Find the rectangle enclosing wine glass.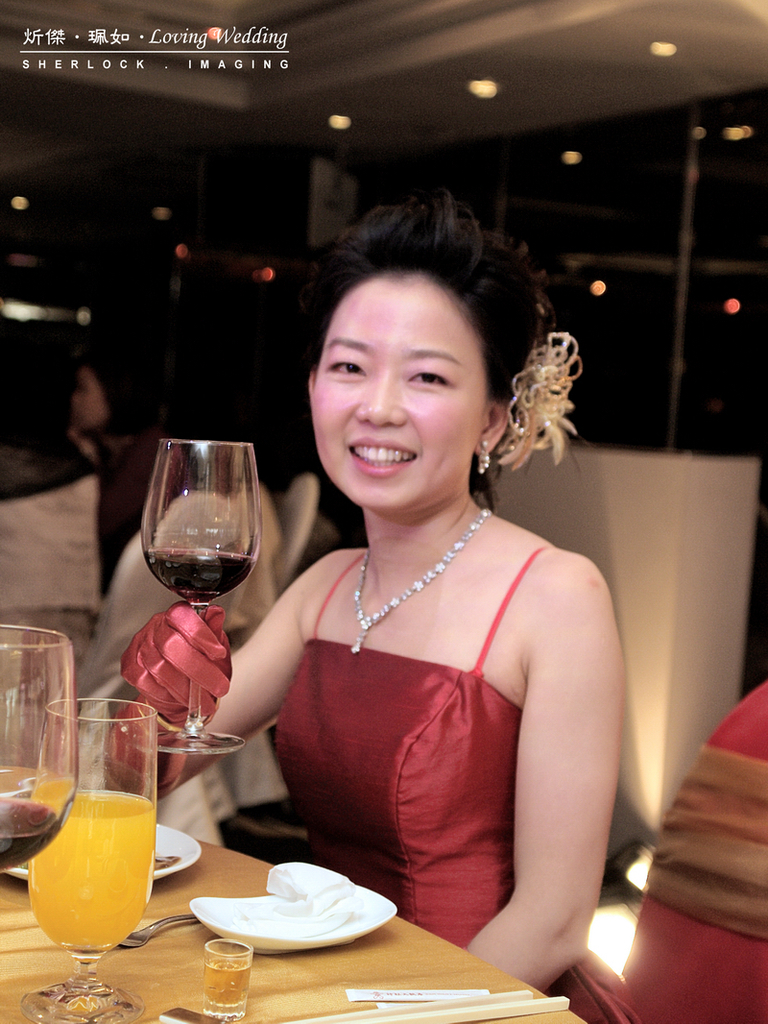
select_region(137, 439, 254, 750).
